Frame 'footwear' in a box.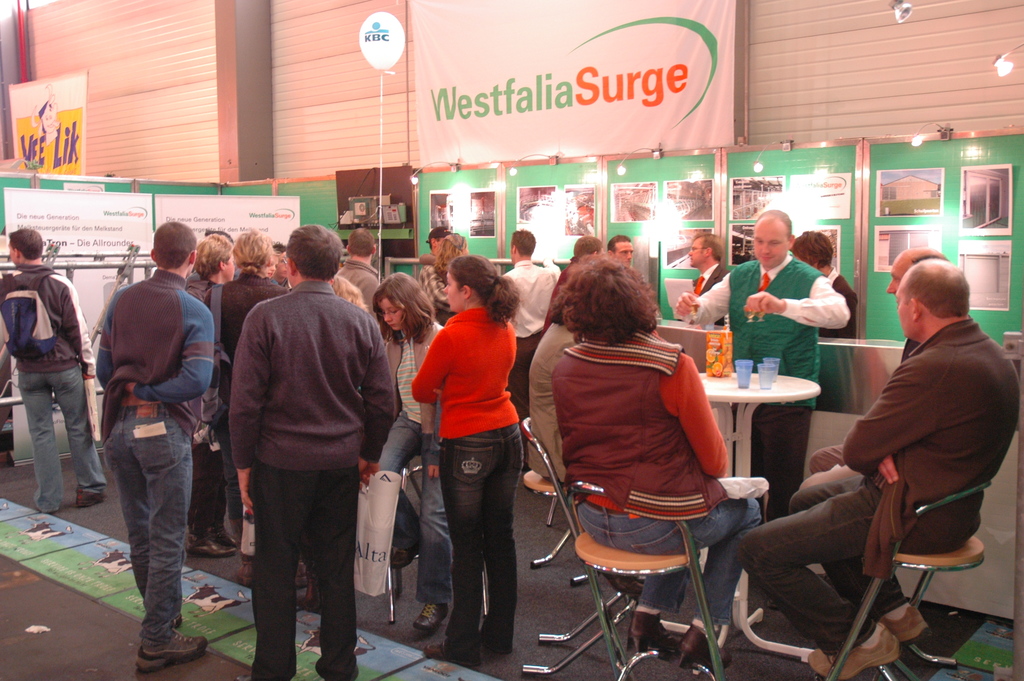
left=182, top=530, right=239, bottom=556.
